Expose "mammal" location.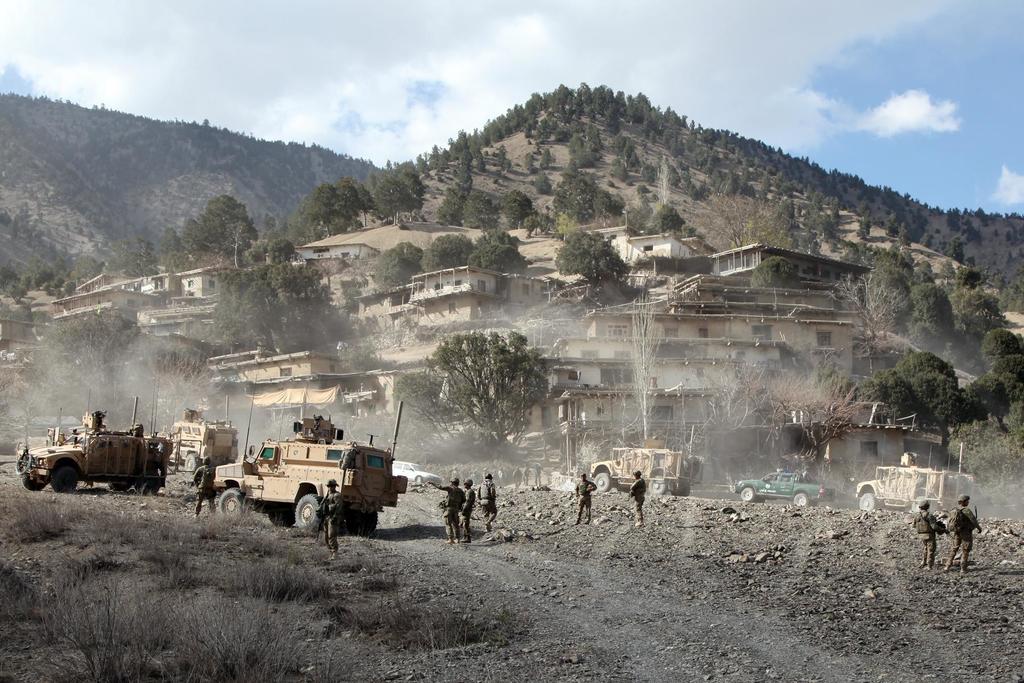
Exposed at l=911, t=500, r=945, b=568.
